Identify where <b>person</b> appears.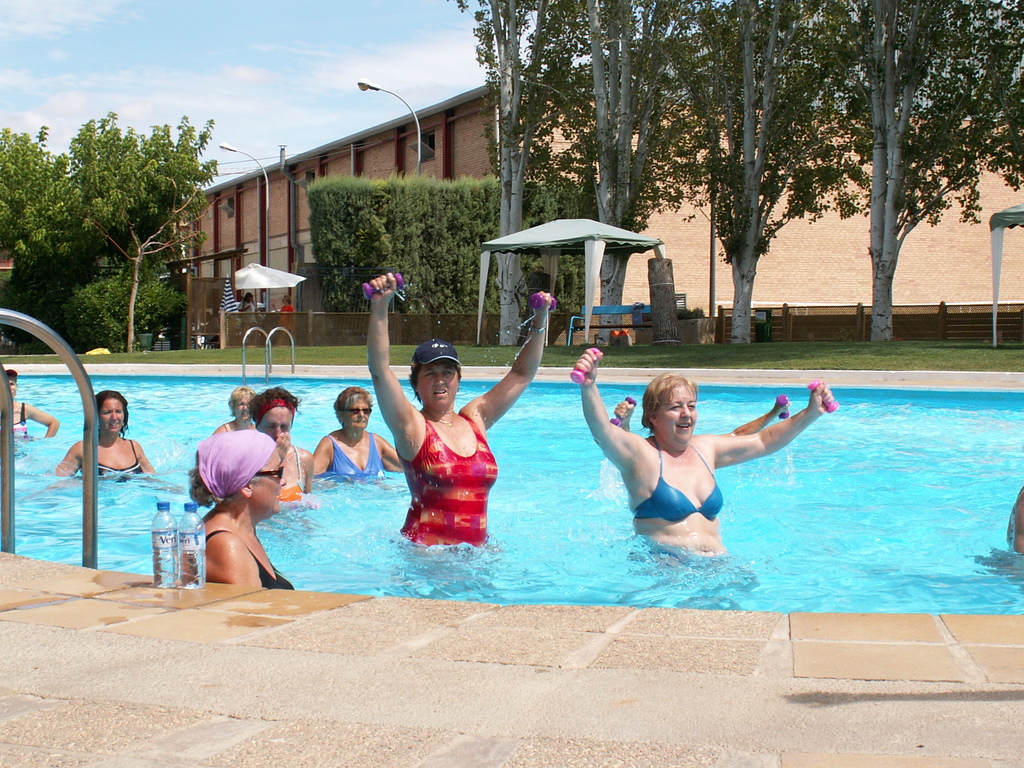
Appears at region(282, 298, 297, 311).
